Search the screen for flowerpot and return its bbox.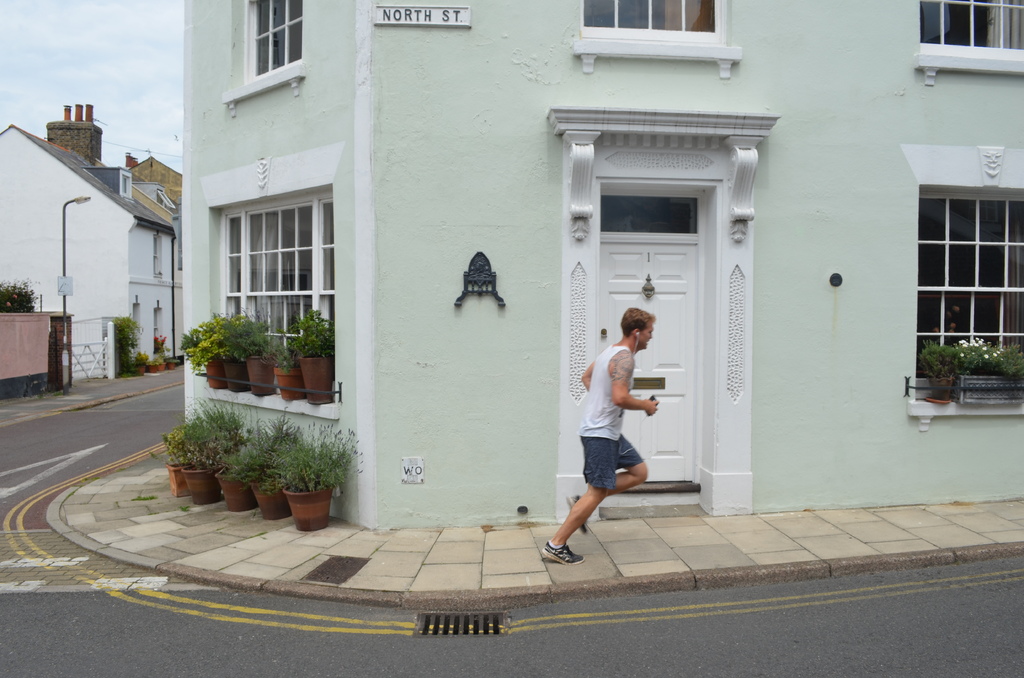
Found: {"left": 166, "top": 359, "right": 174, "bottom": 370}.
